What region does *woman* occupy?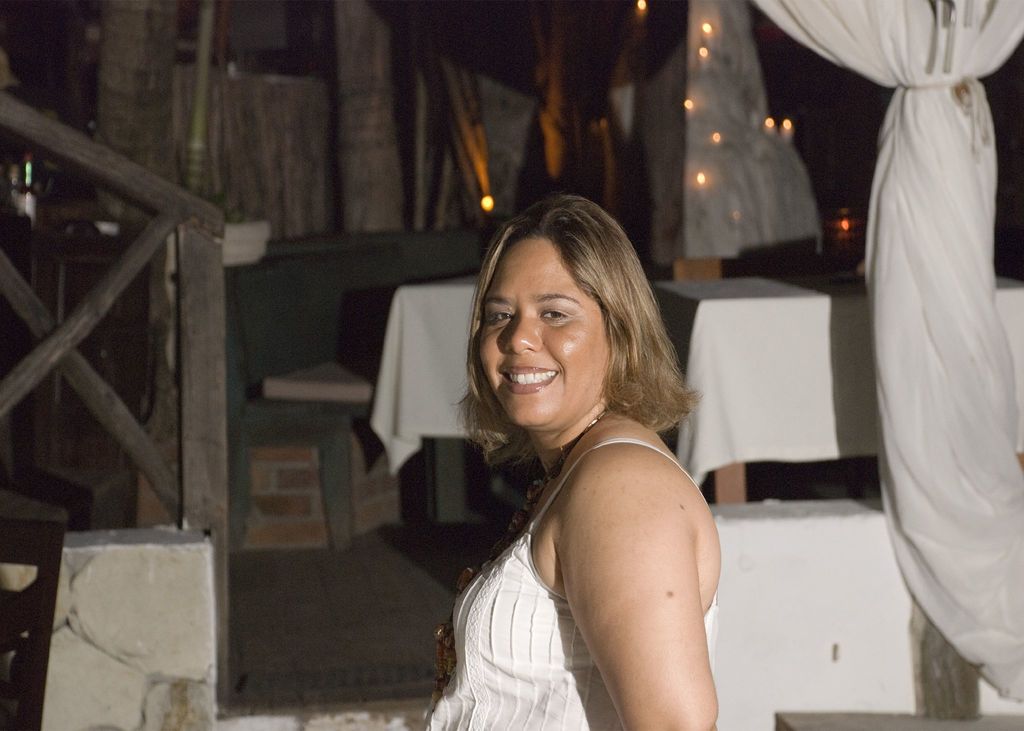
410,184,752,730.
